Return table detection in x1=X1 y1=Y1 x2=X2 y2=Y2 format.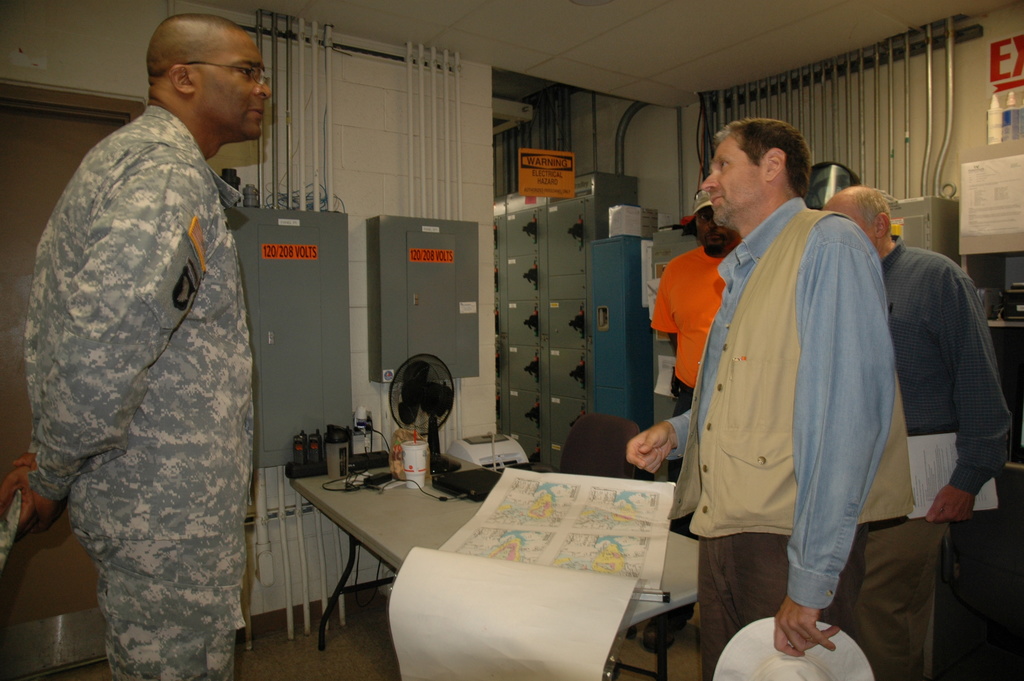
x1=259 y1=453 x2=669 y2=678.
